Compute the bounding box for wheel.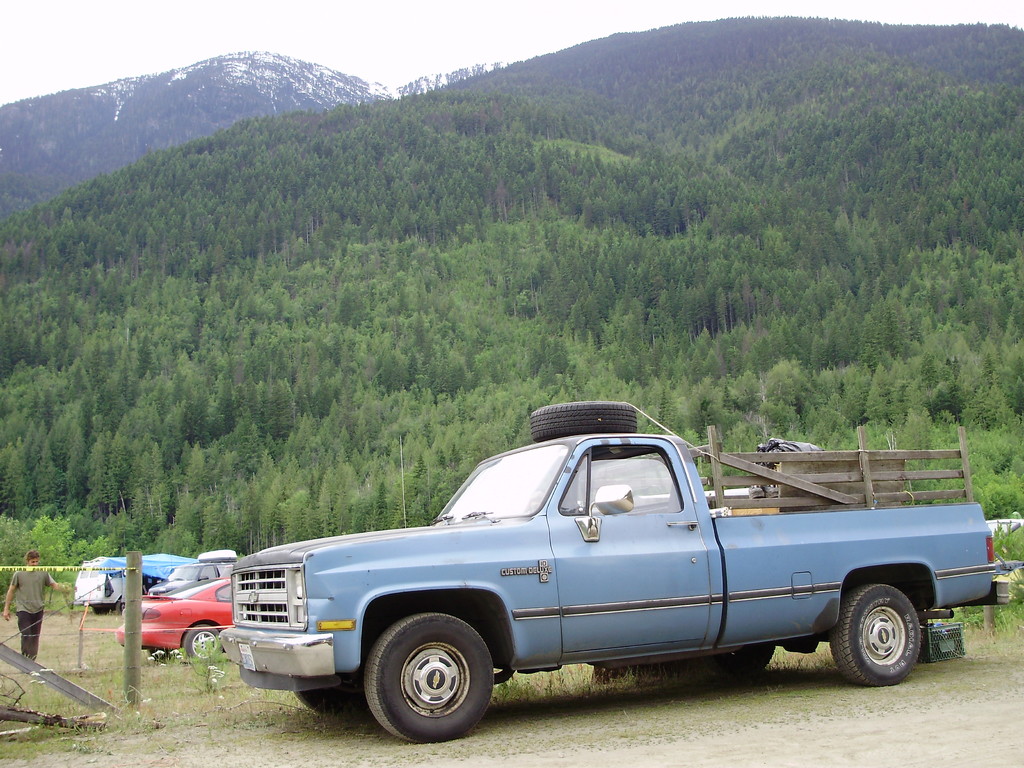
x1=118, y1=596, x2=126, y2=613.
